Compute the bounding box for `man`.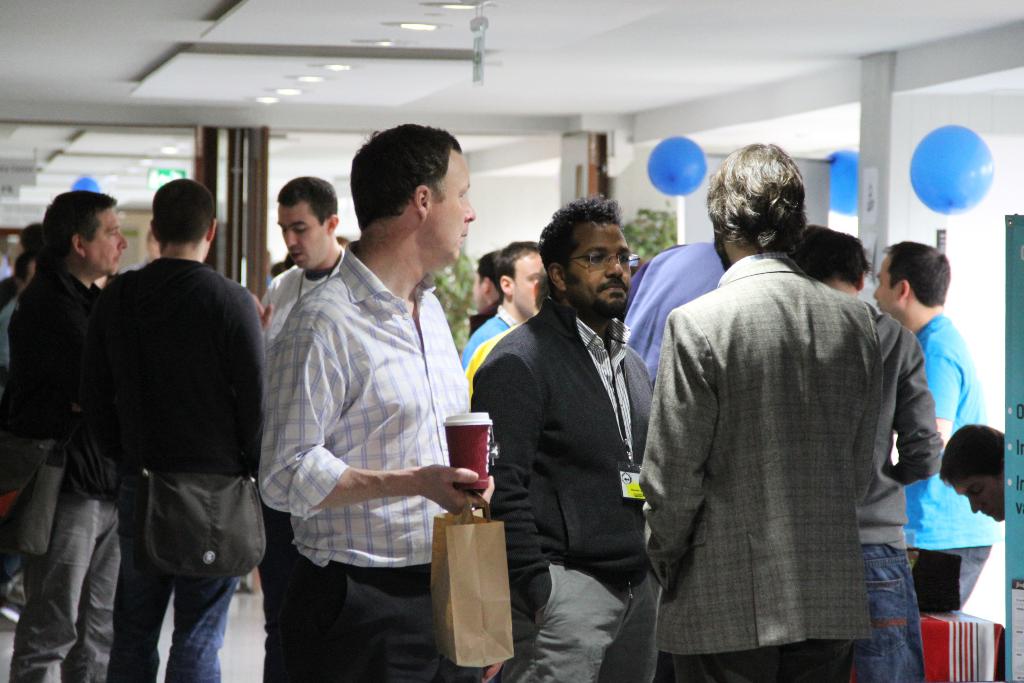
(871,241,1004,610).
